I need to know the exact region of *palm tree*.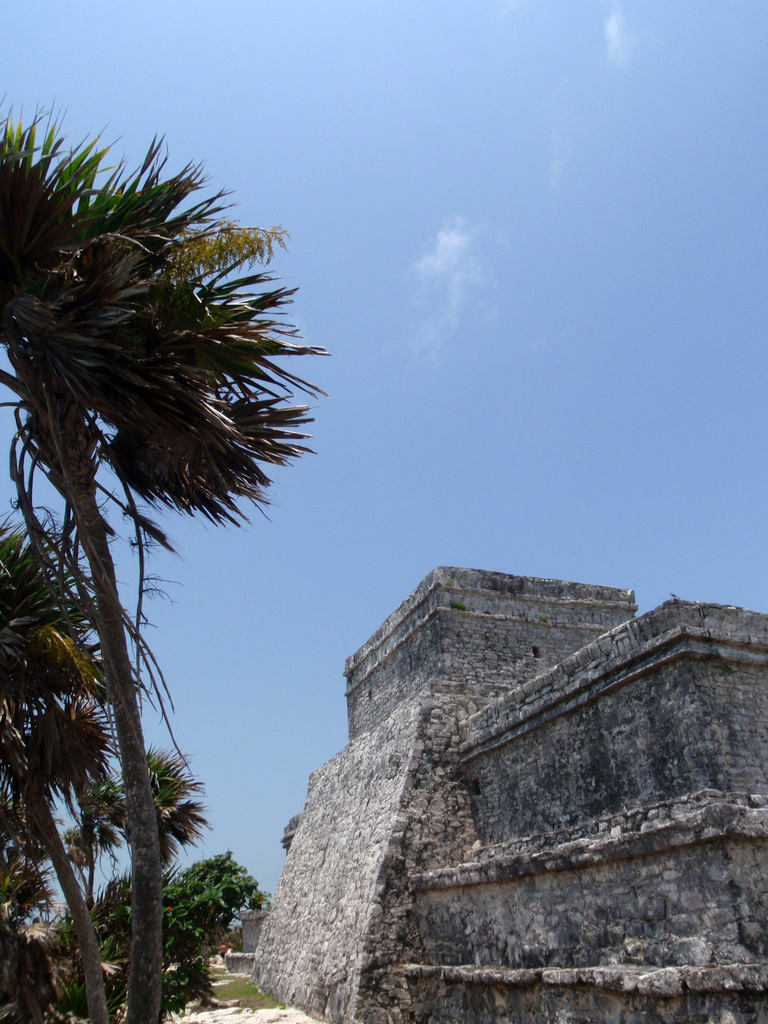
Region: [x1=84, y1=734, x2=230, y2=857].
